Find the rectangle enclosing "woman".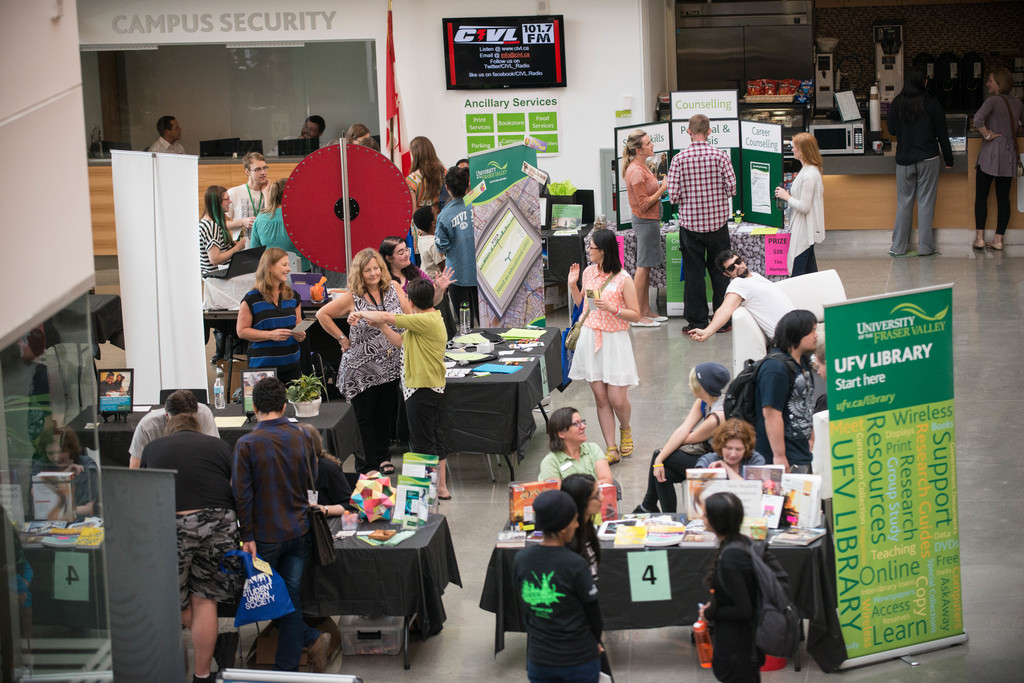
240:246:320:398.
